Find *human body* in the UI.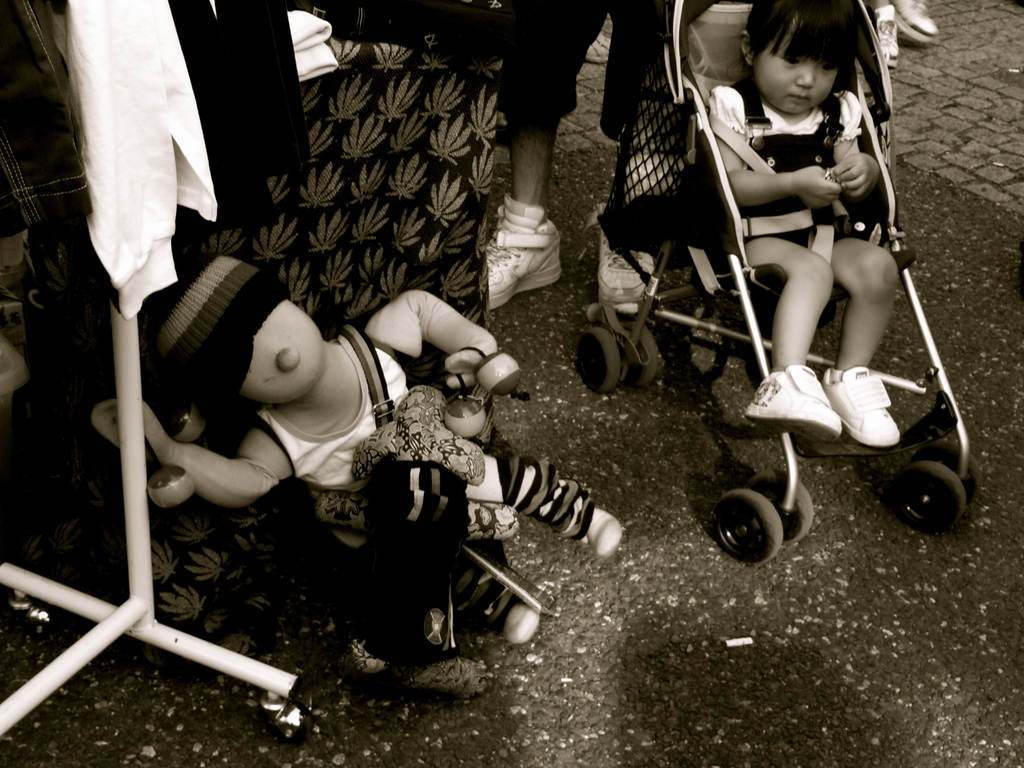
UI element at x1=90, y1=396, x2=631, y2=637.
